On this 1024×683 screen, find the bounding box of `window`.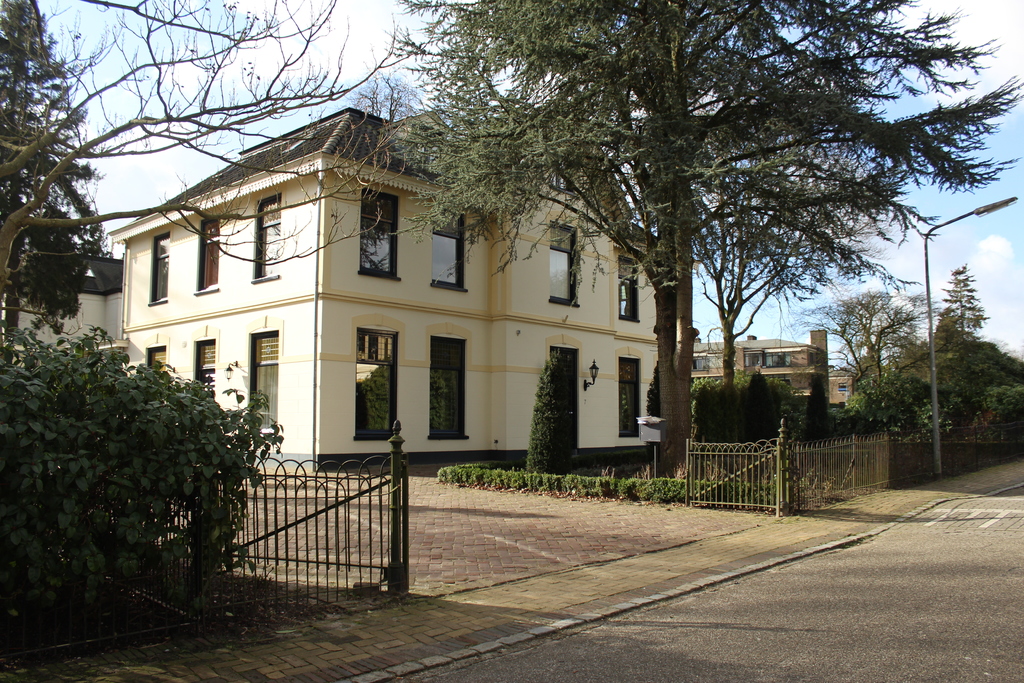
Bounding box: {"left": 554, "top": 223, "right": 577, "bottom": 315}.
